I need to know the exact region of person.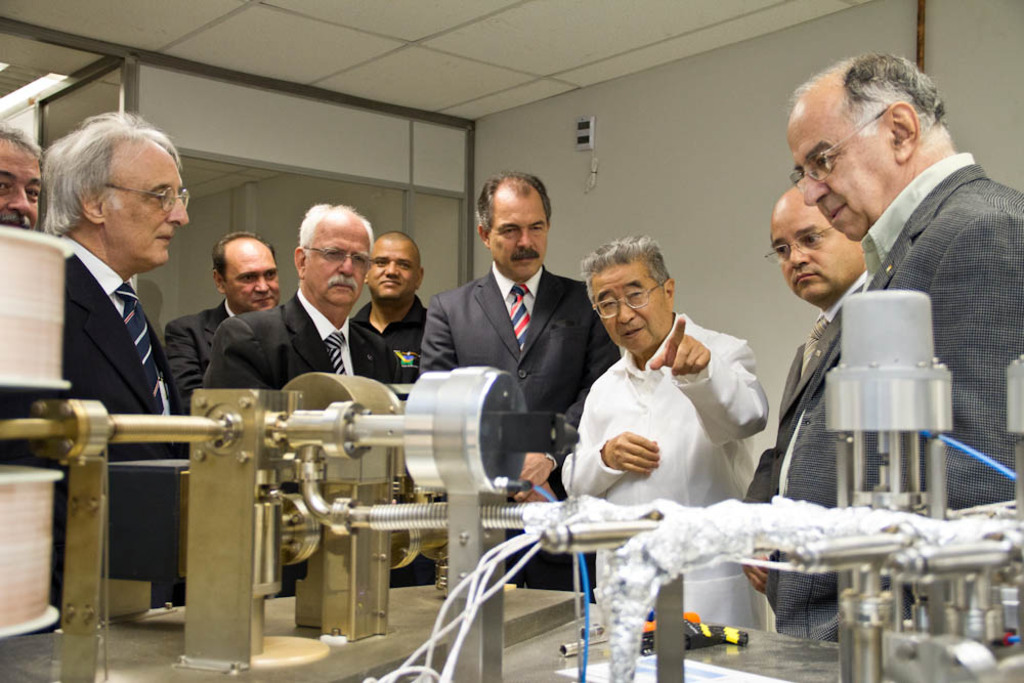
Region: detection(416, 170, 620, 604).
